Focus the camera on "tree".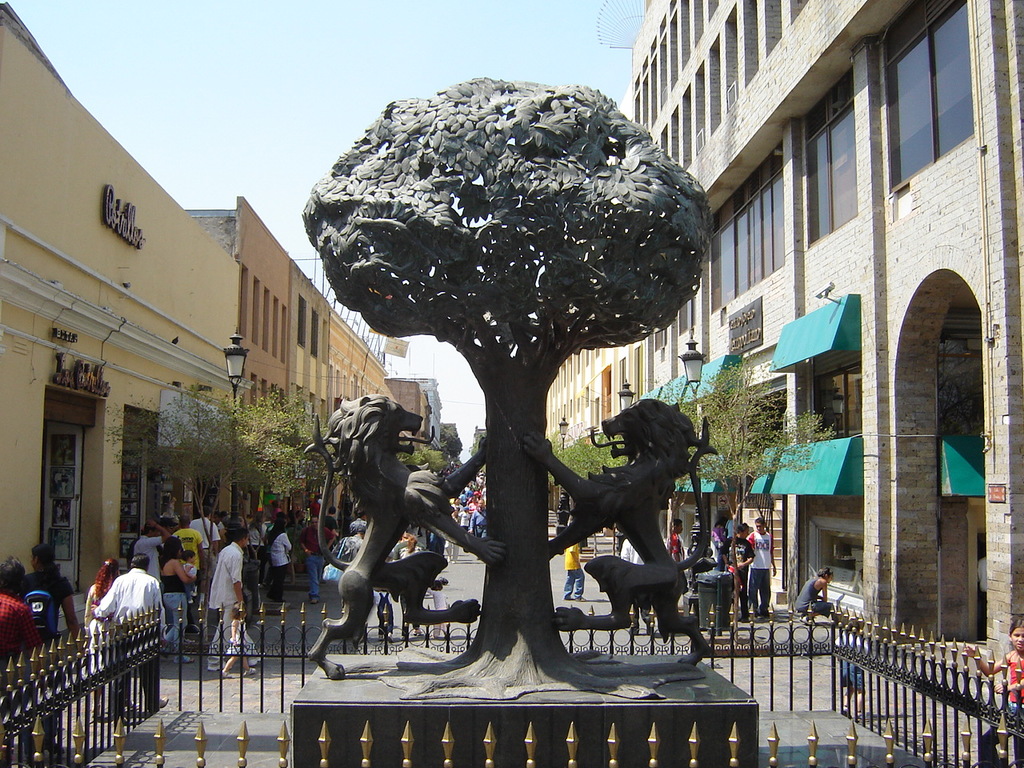
Focus region: left=310, top=66, right=722, bottom=708.
